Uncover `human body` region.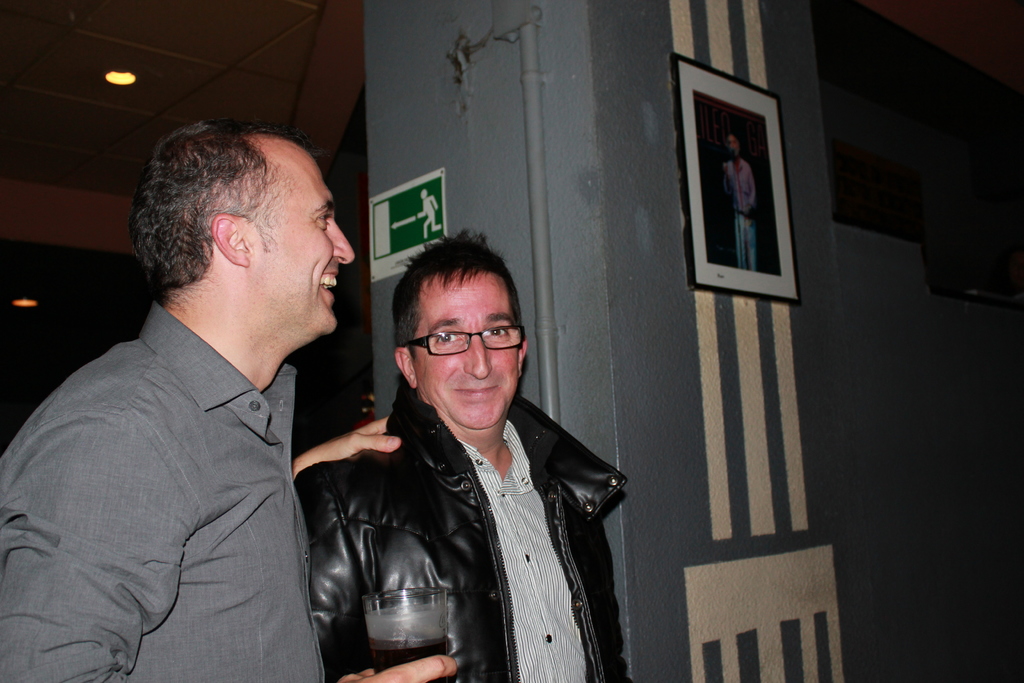
Uncovered: bbox=[299, 224, 632, 682].
